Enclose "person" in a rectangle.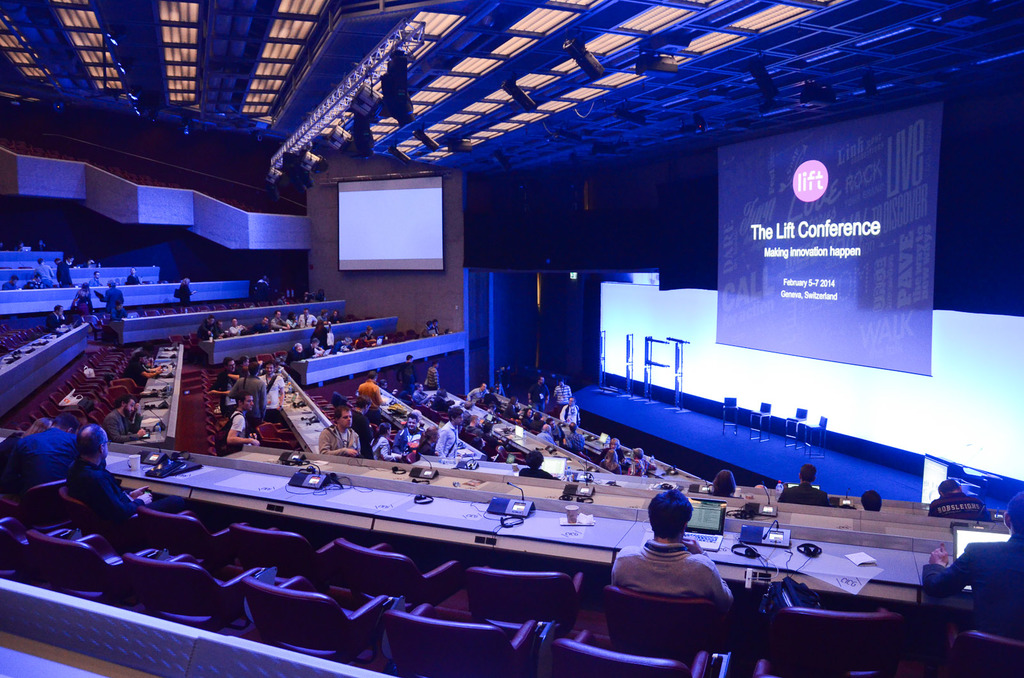
locate(432, 410, 458, 461).
